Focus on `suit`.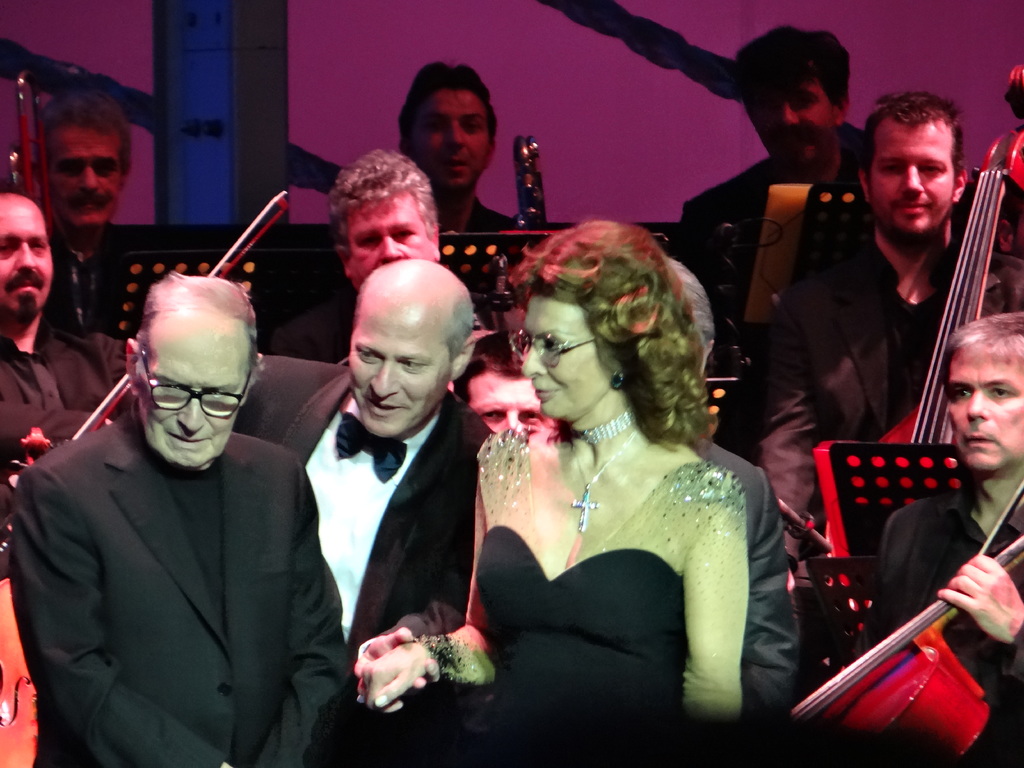
Focused at bbox(234, 356, 494, 671).
